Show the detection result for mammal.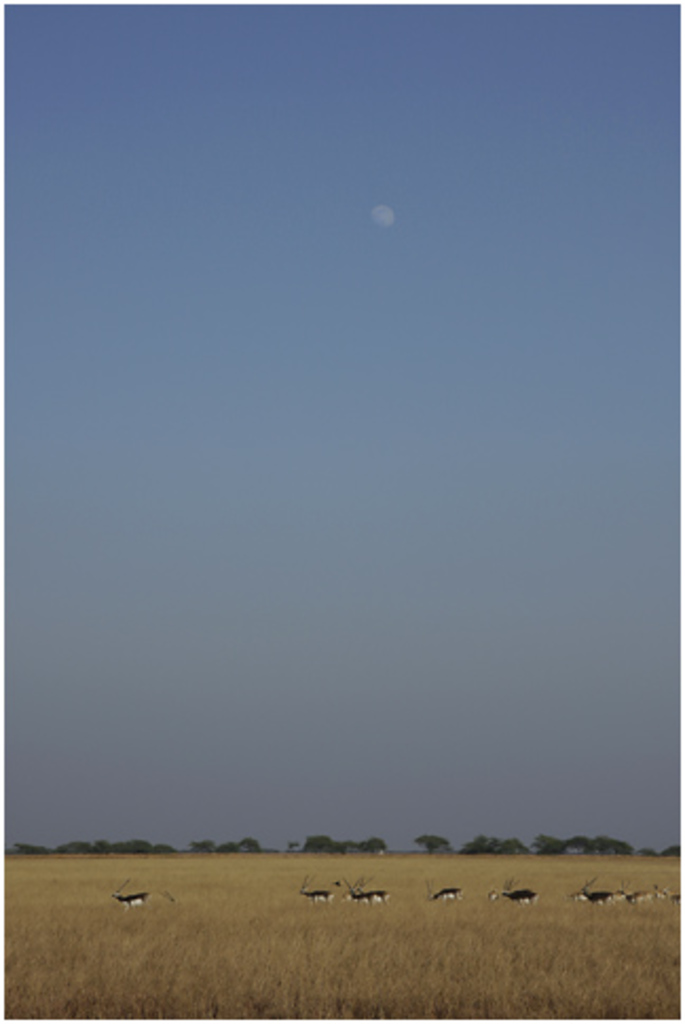
(x1=110, y1=882, x2=148, y2=912).
